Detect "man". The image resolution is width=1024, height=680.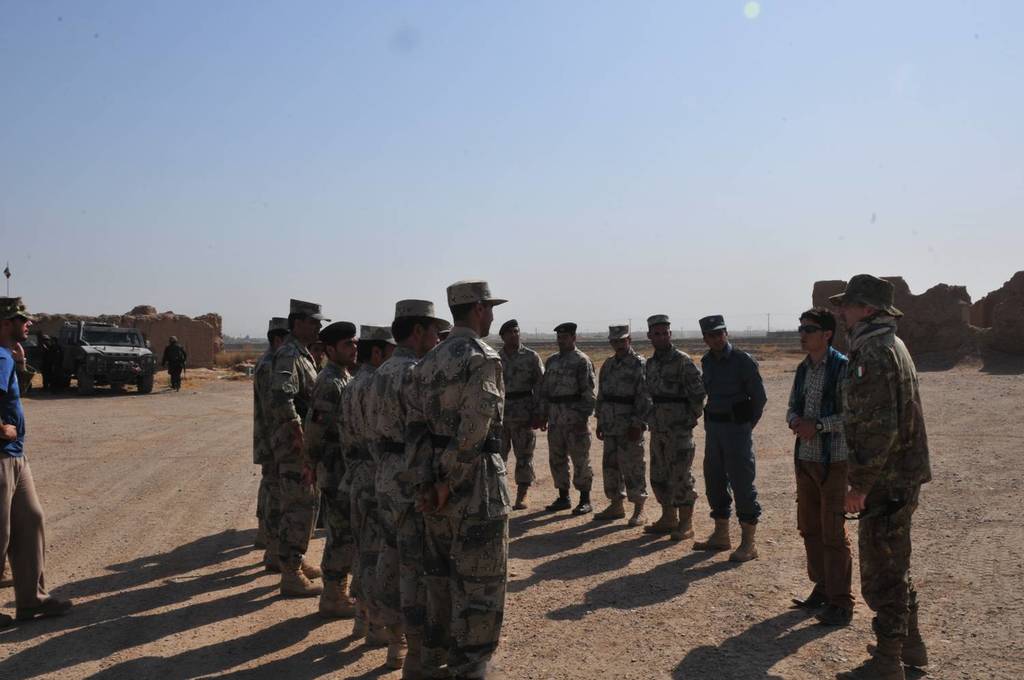
Rect(492, 314, 543, 509).
